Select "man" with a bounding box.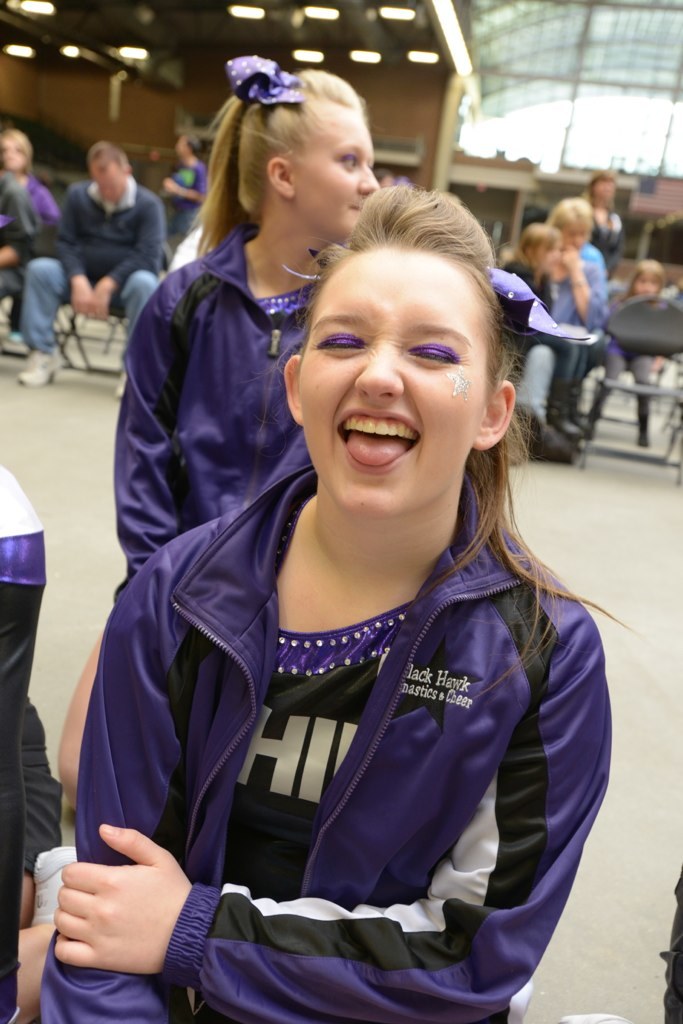
rect(30, 112, 185, 354).
